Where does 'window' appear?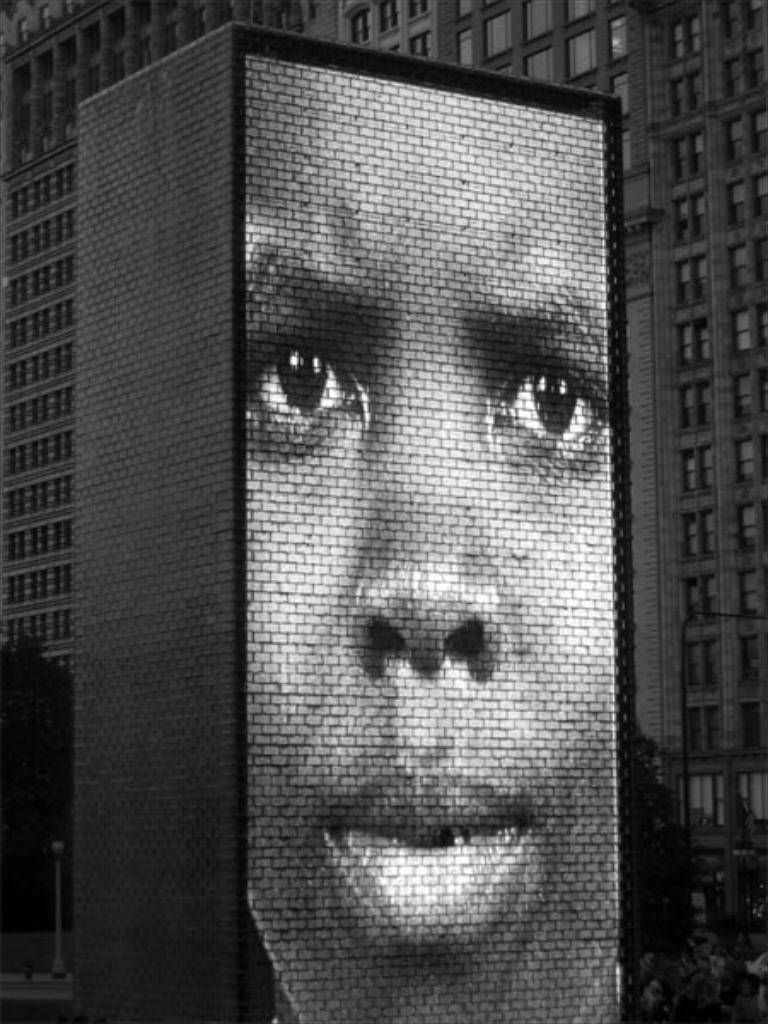
Appears at box=[664, 196, 712, 249].
